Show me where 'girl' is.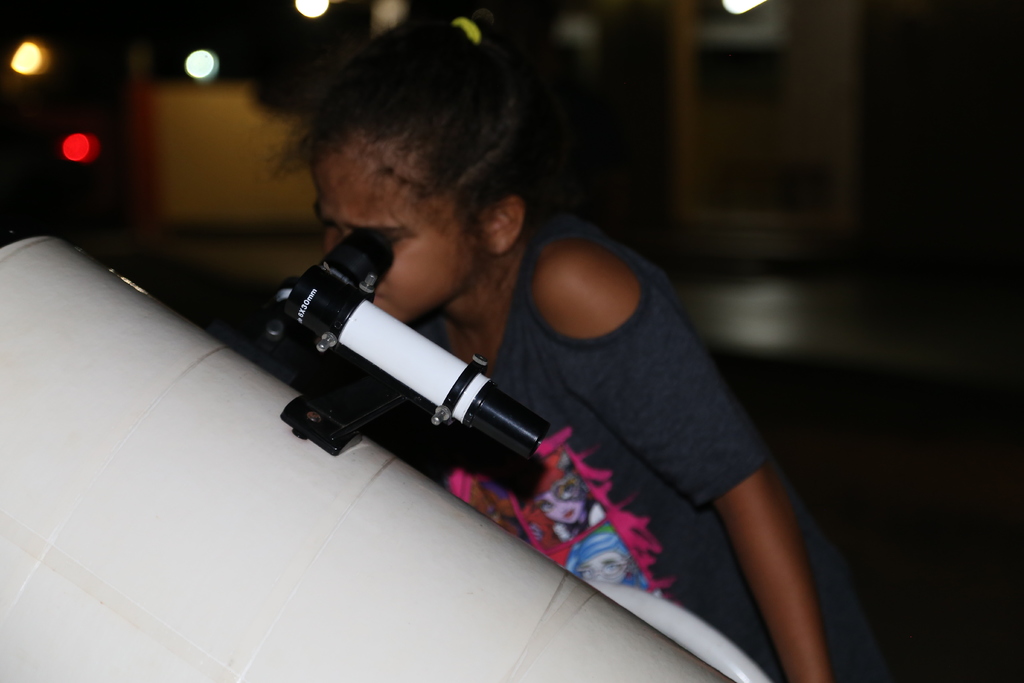
'girl' is at 263 9 899 682.
